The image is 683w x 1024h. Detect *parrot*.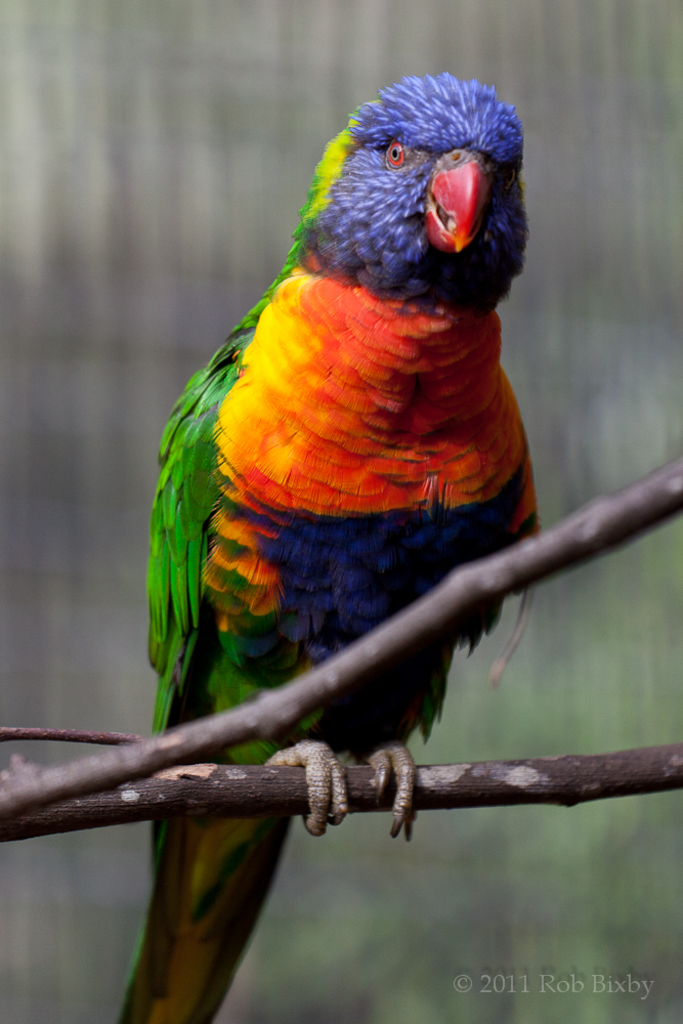
Detection: 113 65 544 1023.
